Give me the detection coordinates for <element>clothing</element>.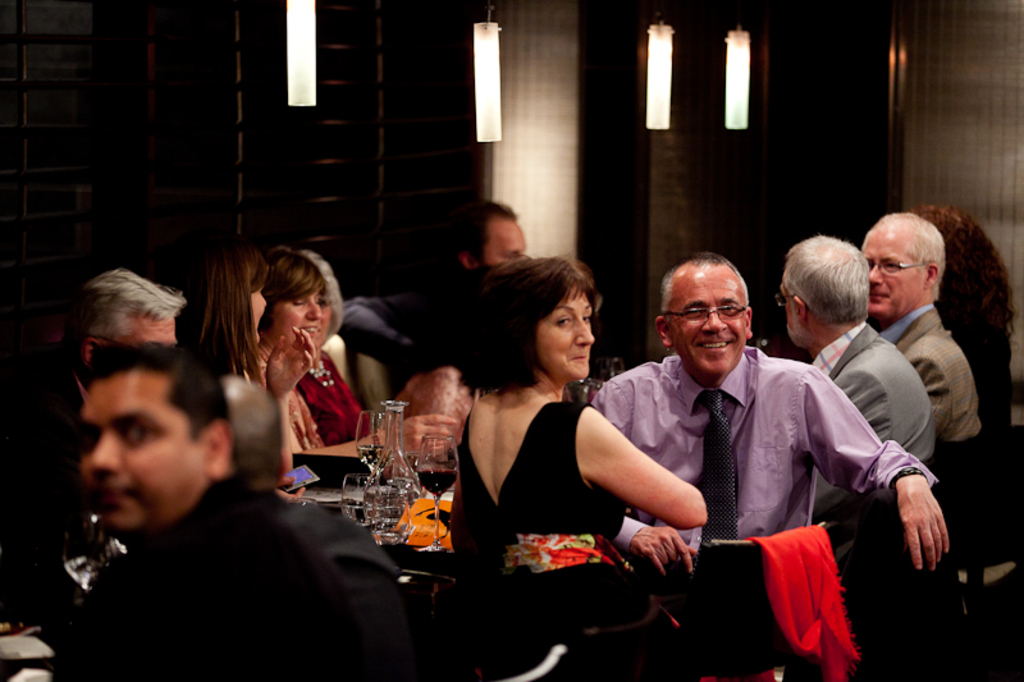
928, 292, 1014, 429.
